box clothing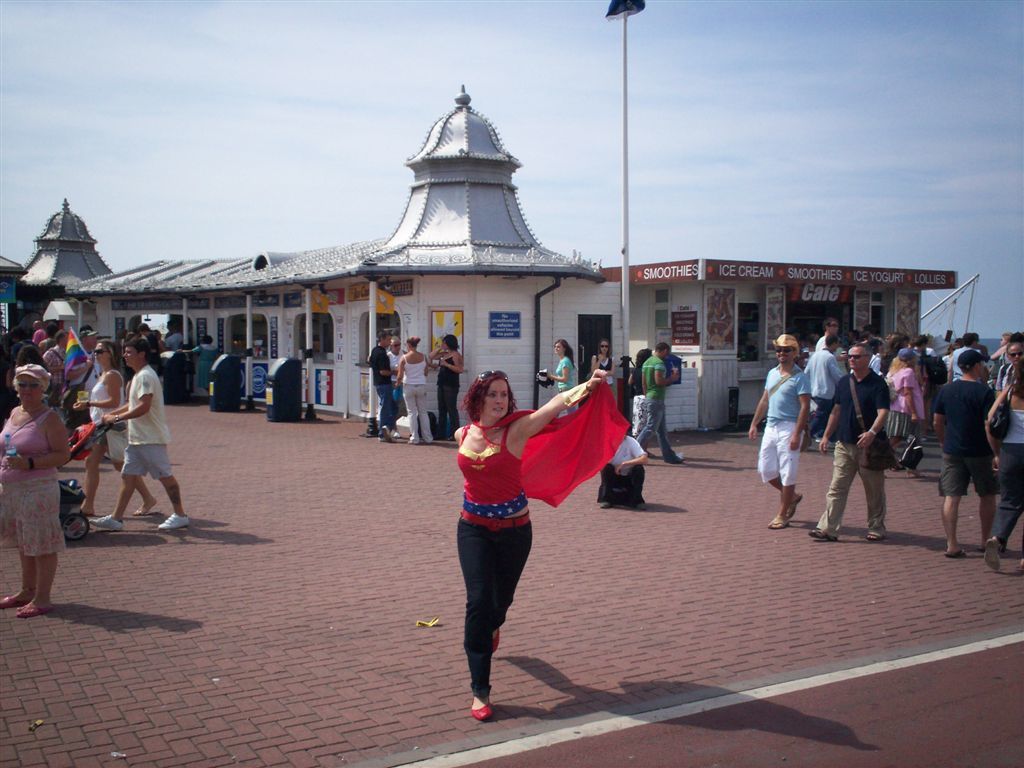
(x1=554, y1=356, x2=574, y2=392)
